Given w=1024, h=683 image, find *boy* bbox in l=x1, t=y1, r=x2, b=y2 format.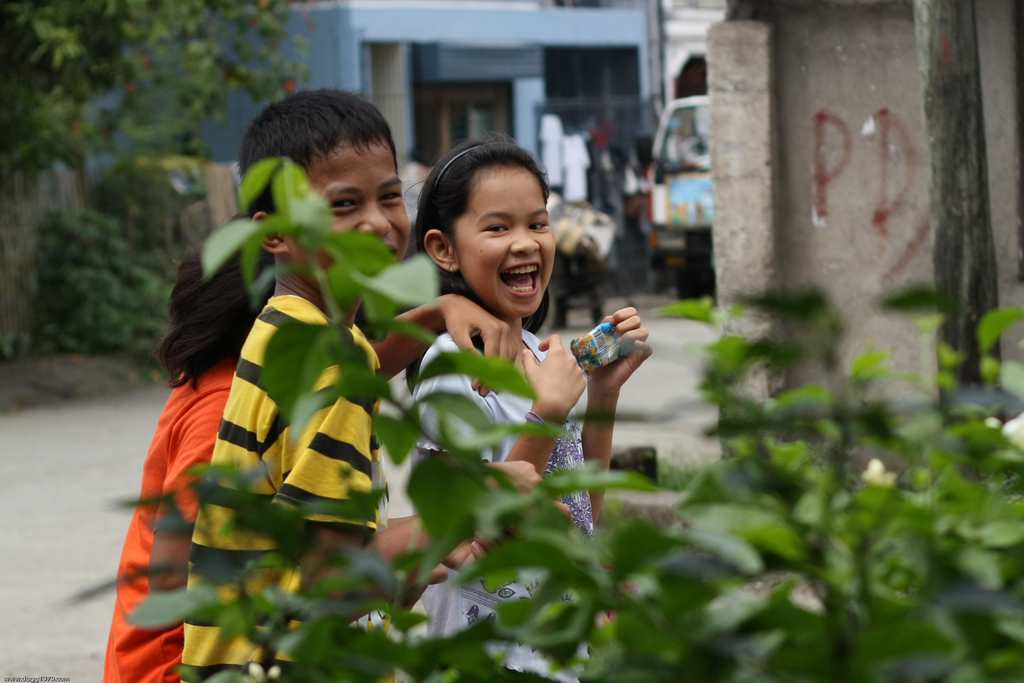
l=174, t=112, r=436, b=592.
